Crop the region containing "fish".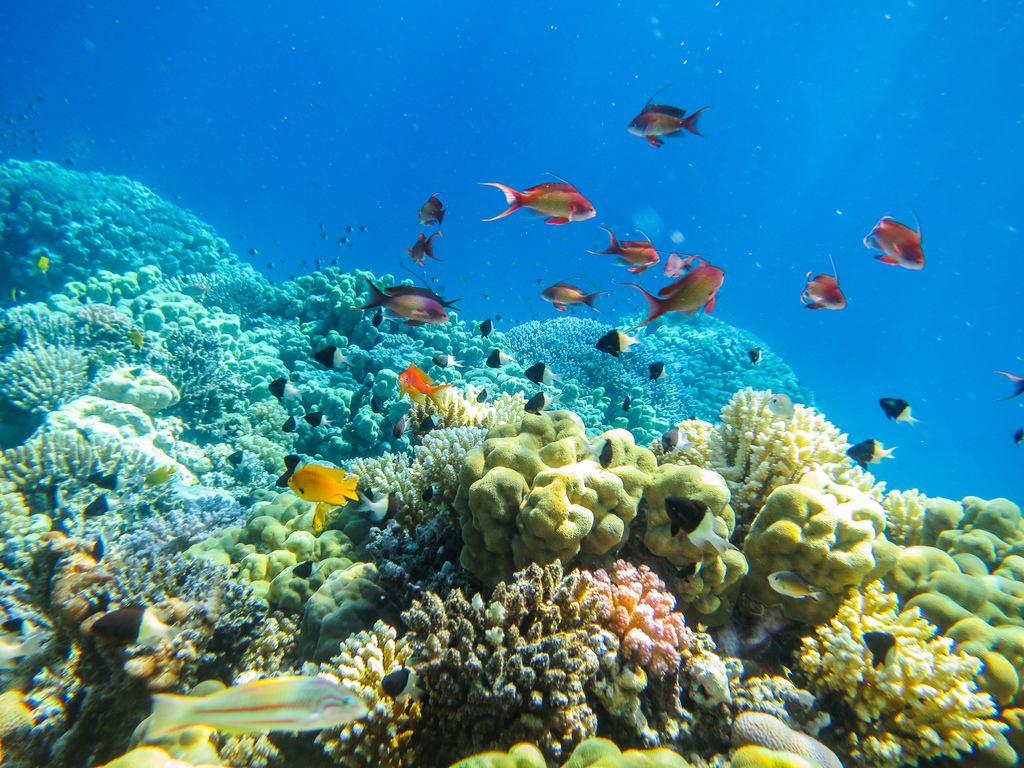
Crop region: <region>361, 276, 456, 328</region>.
